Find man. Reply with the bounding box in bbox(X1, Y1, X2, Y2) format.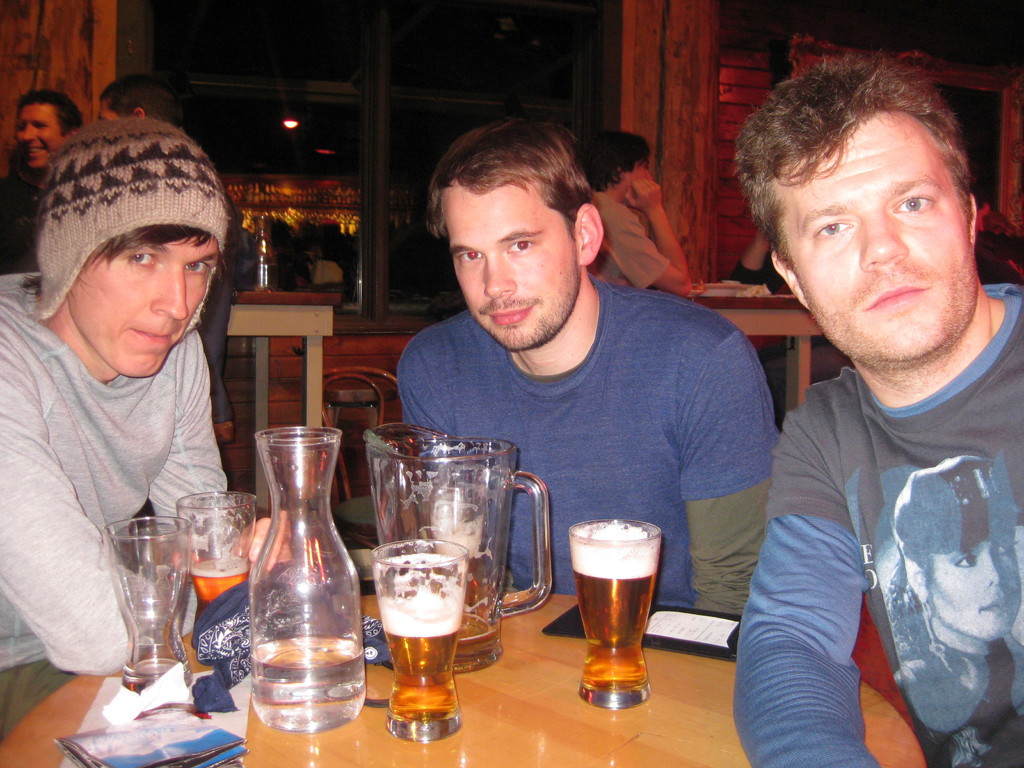
bbox(390, 118, 783, 636).
